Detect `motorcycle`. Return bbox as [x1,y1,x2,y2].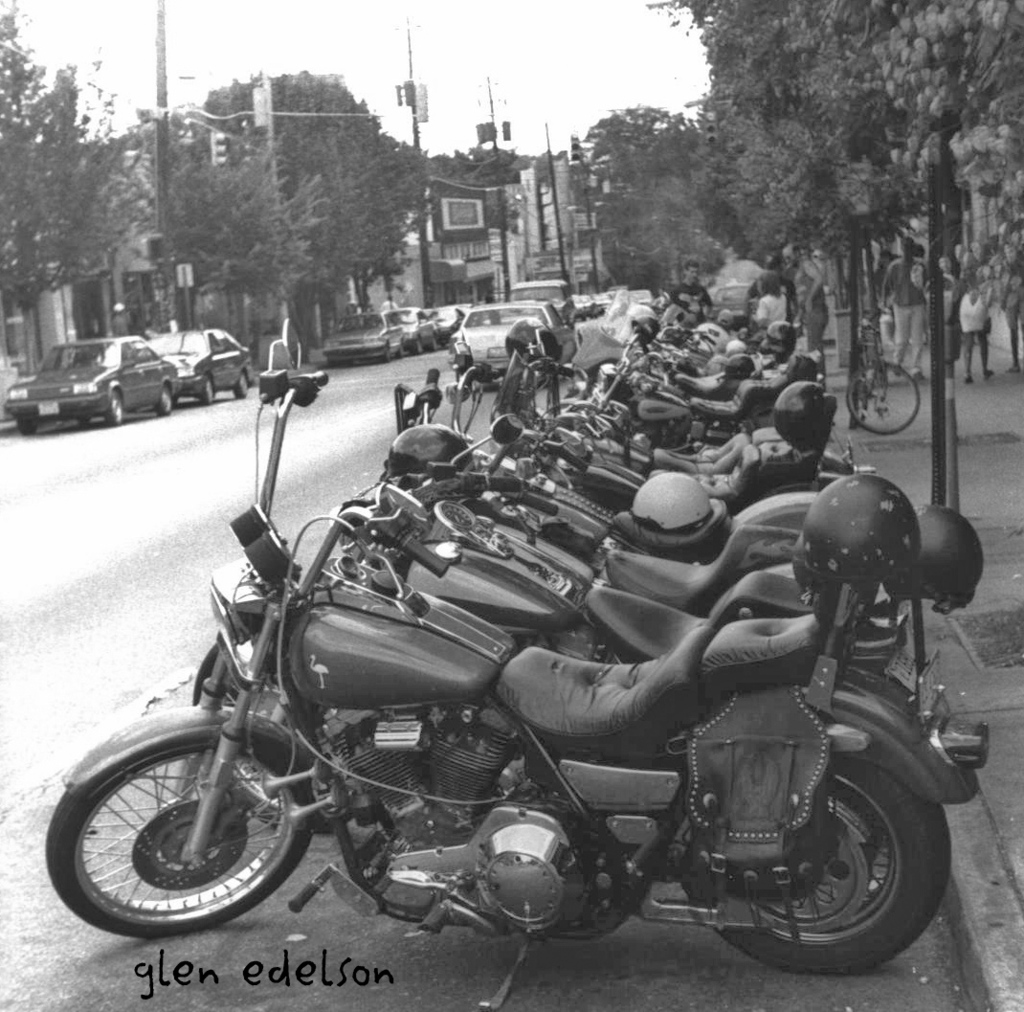
[601,326,790,374].
